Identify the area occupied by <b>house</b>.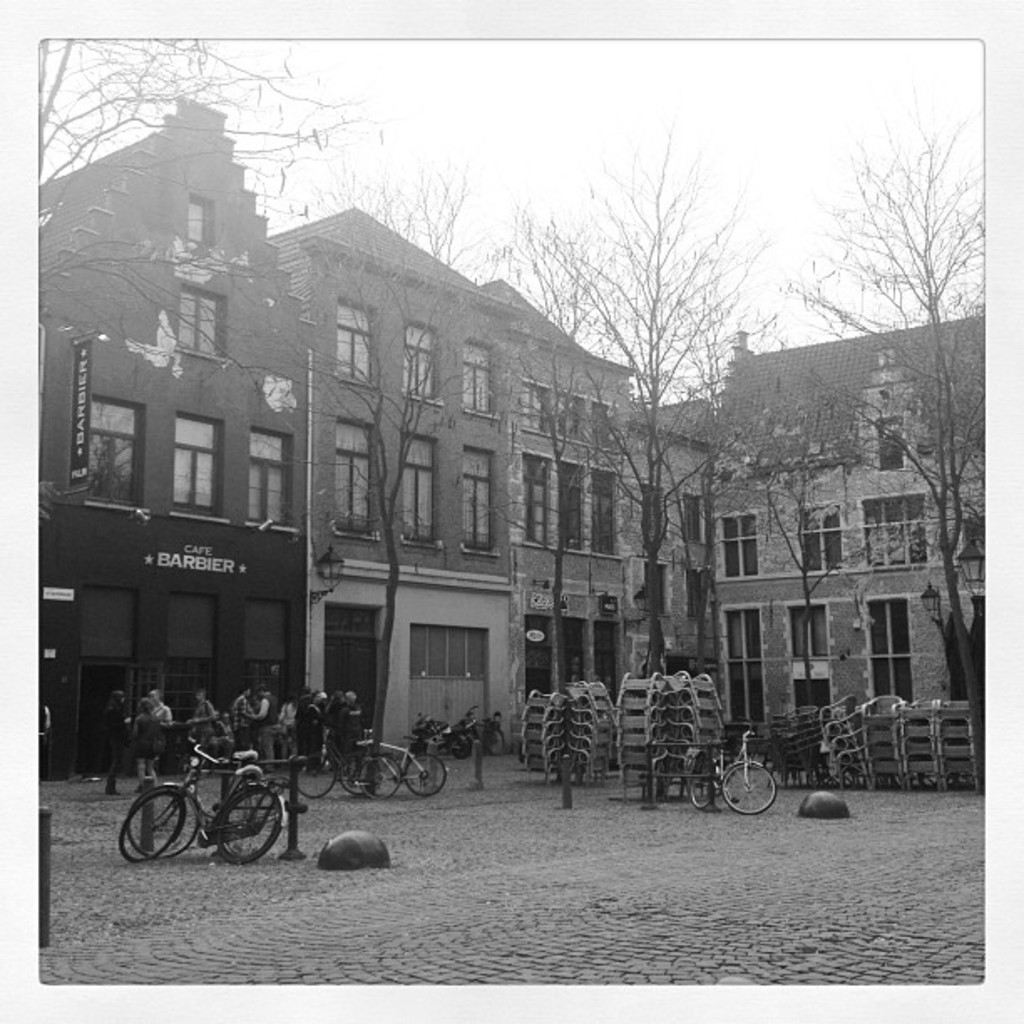
Area: bbox=[279, 194, 658, 750].
